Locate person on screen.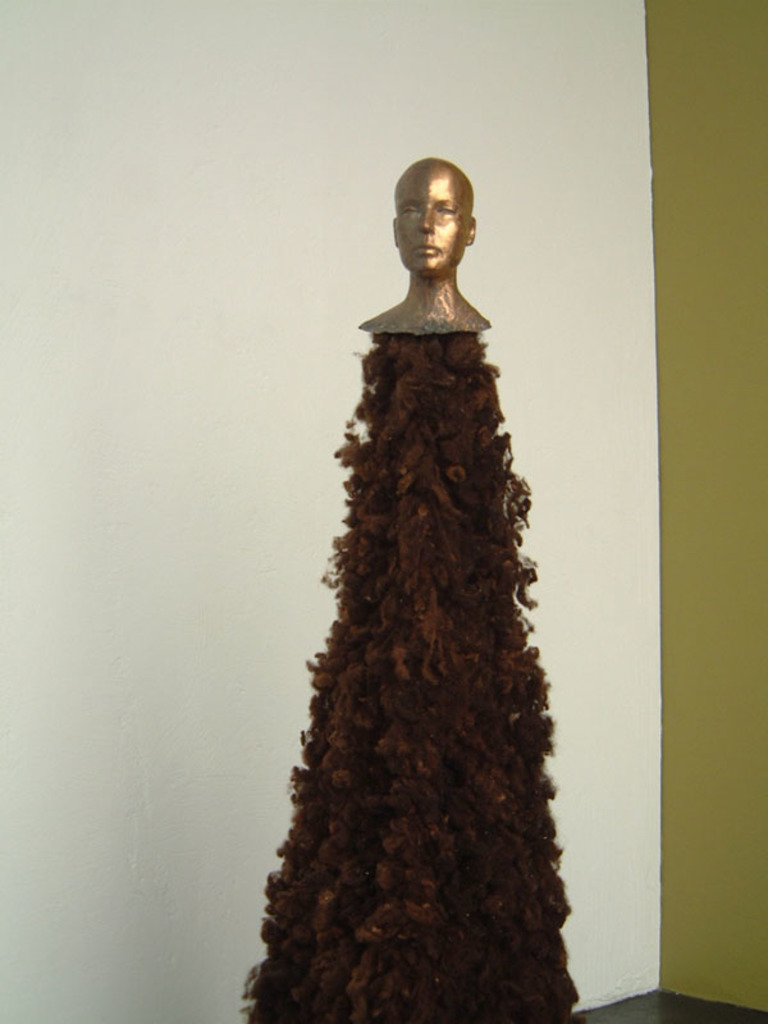
On screen at (left=364, top=138, right=504, bottom=361).
